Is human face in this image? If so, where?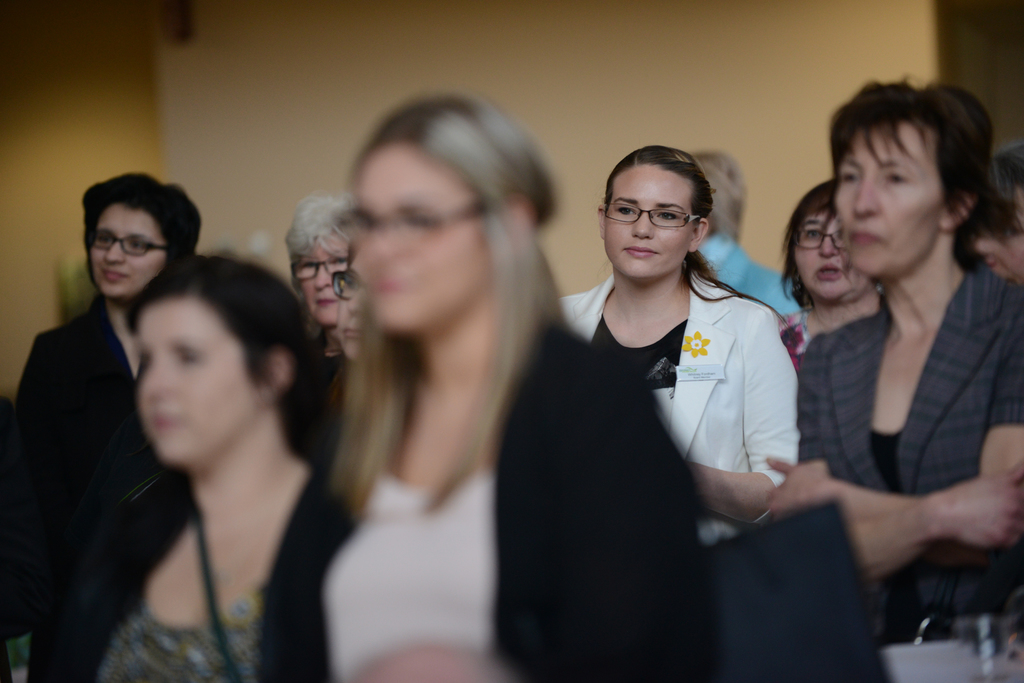
Yes, at pyautogui.locateOnScreen(602, 163, 691, 281).
